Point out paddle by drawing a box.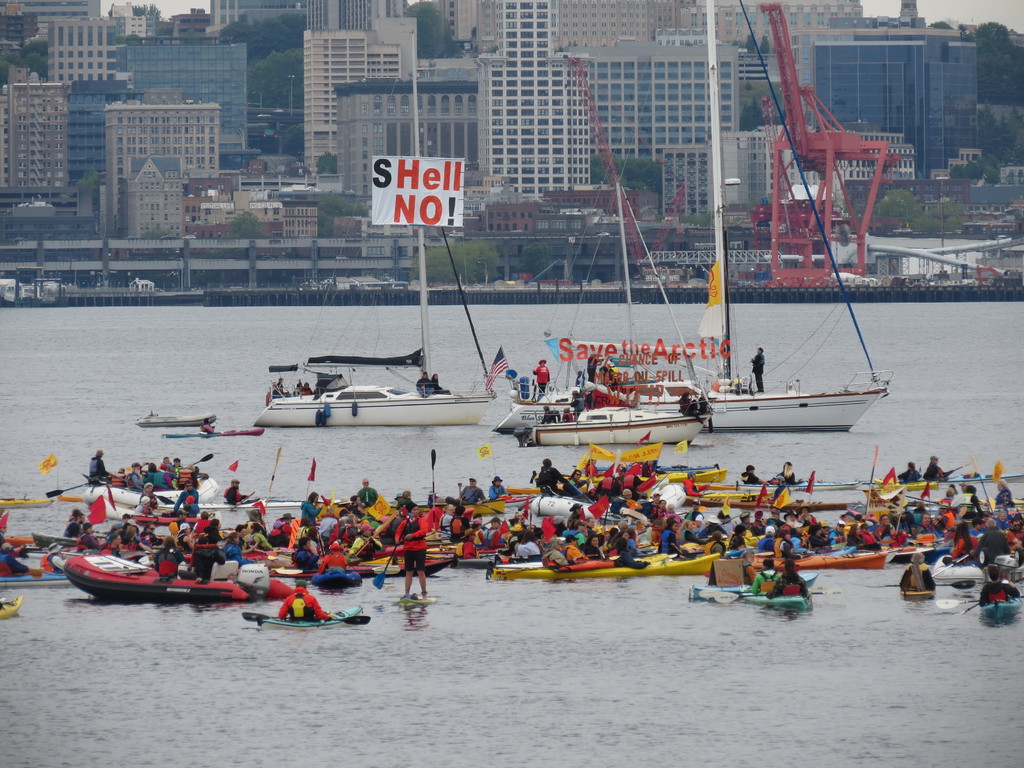
select_region(637, 543, 654, 548).
